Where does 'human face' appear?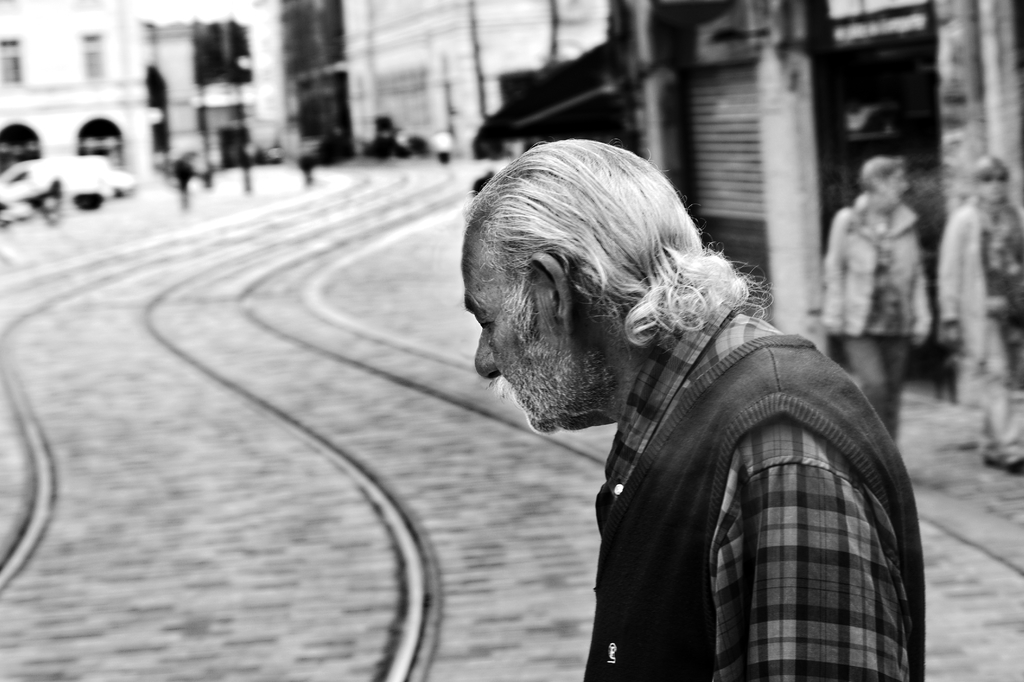
Appears at <box>884,164,910,207</box>.
